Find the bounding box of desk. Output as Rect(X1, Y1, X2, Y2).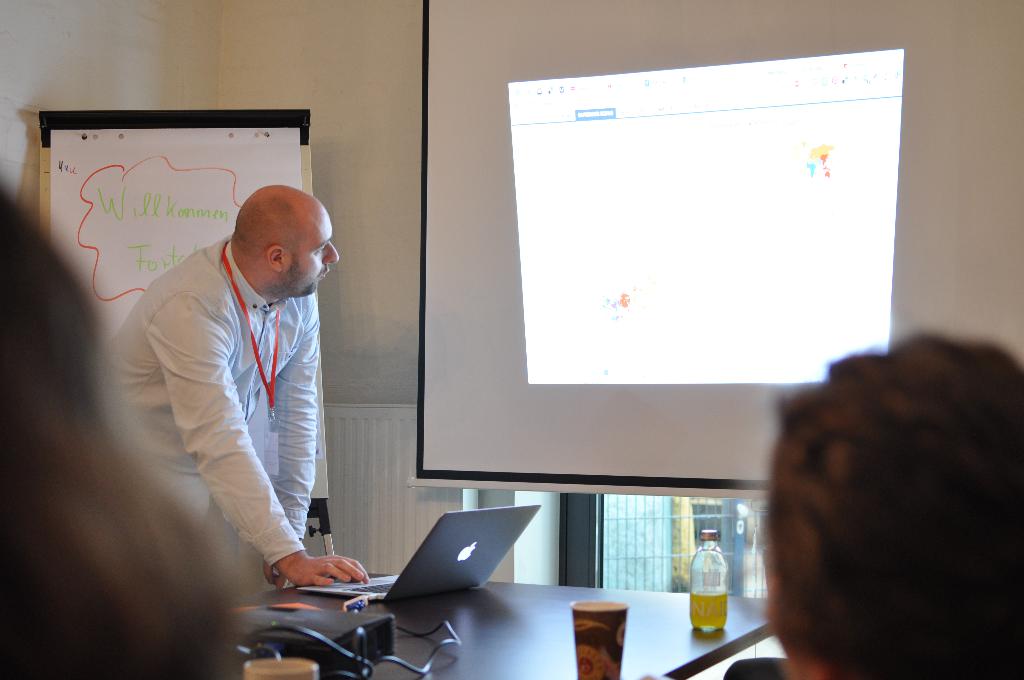
Rect(219, 569, 769, 679).
